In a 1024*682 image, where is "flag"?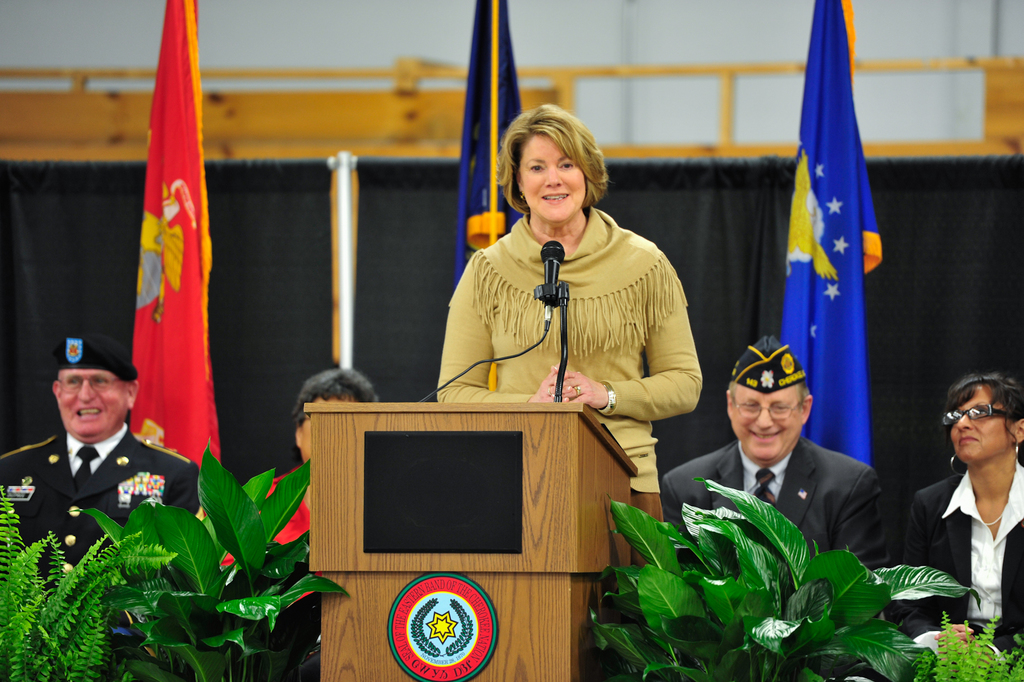
rect(133, 0, 218, 475).
